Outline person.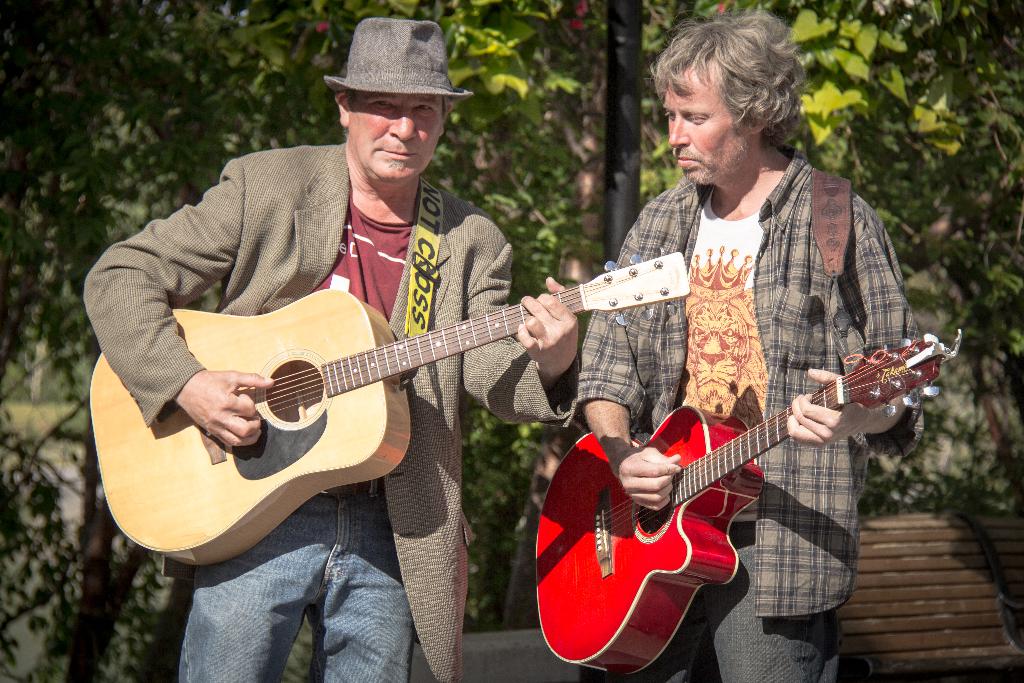
Outline: 529, 95, 915, 661.
